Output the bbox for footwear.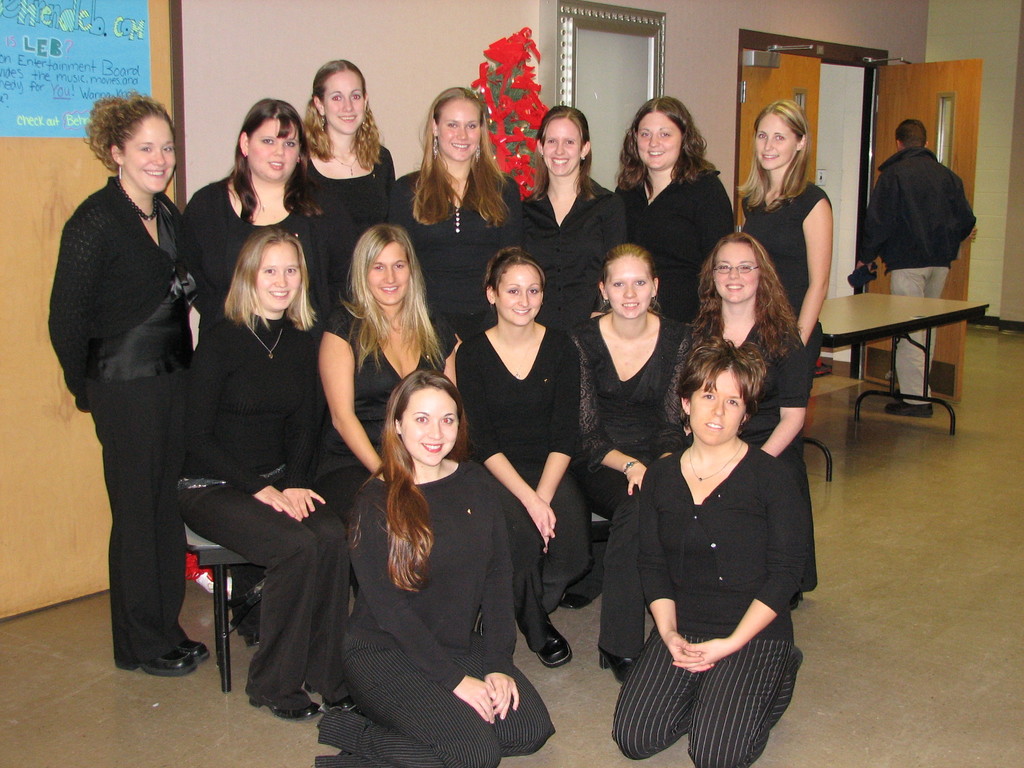
878:396:931:419.
